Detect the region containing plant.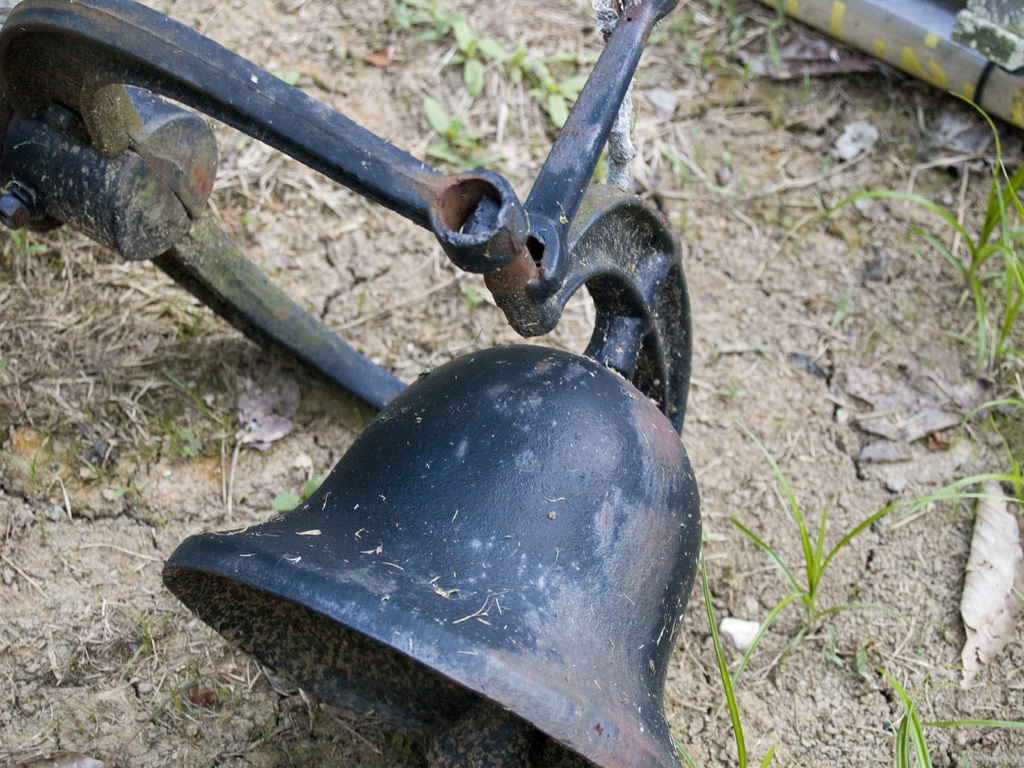
rect(784, 87, 1023, 373).
